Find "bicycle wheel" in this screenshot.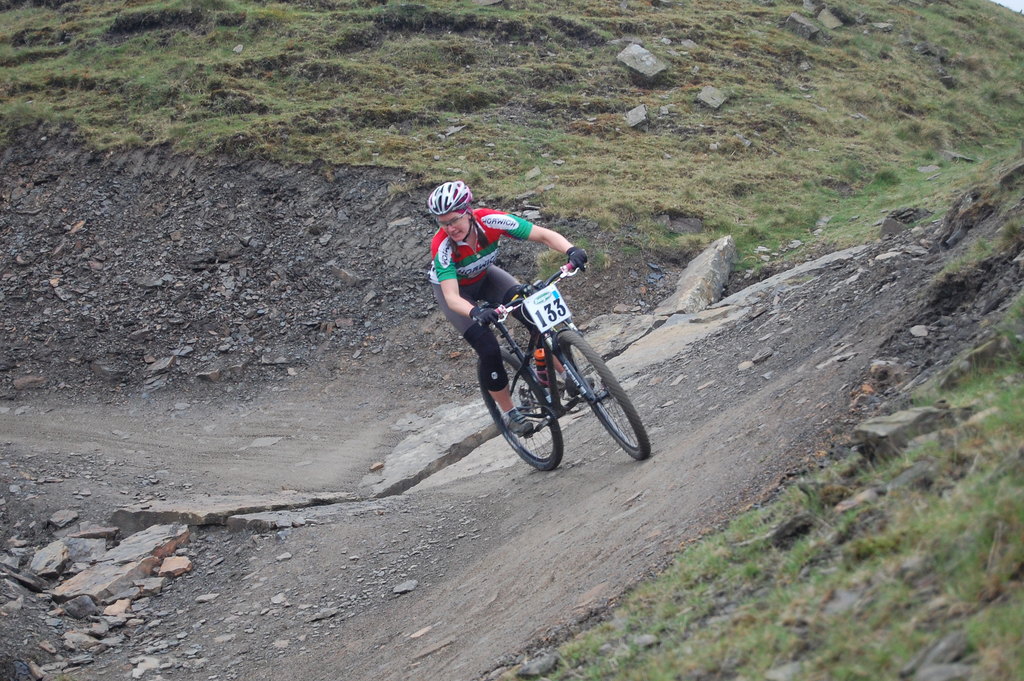
The bounding box for "bicycle wheel" is x1=532, y1=322, x2=644, y2=470.
